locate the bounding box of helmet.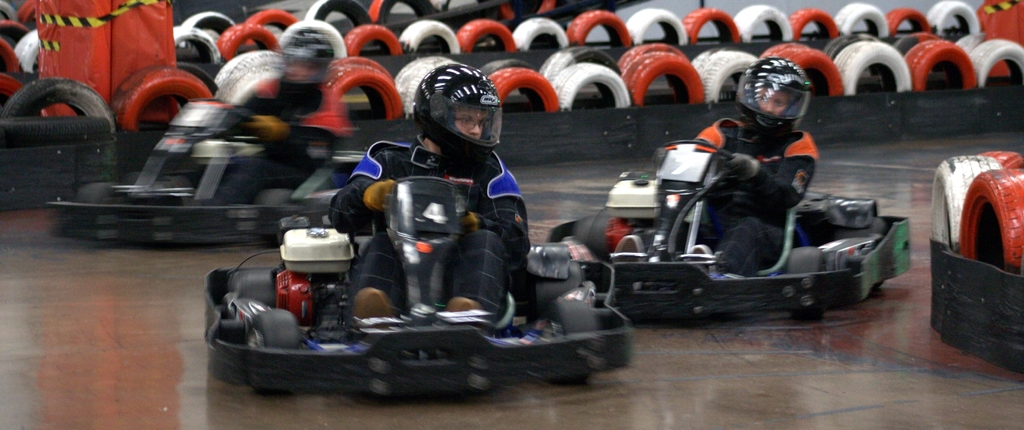
Bounding box: crop(730, 56, 813, 146).
